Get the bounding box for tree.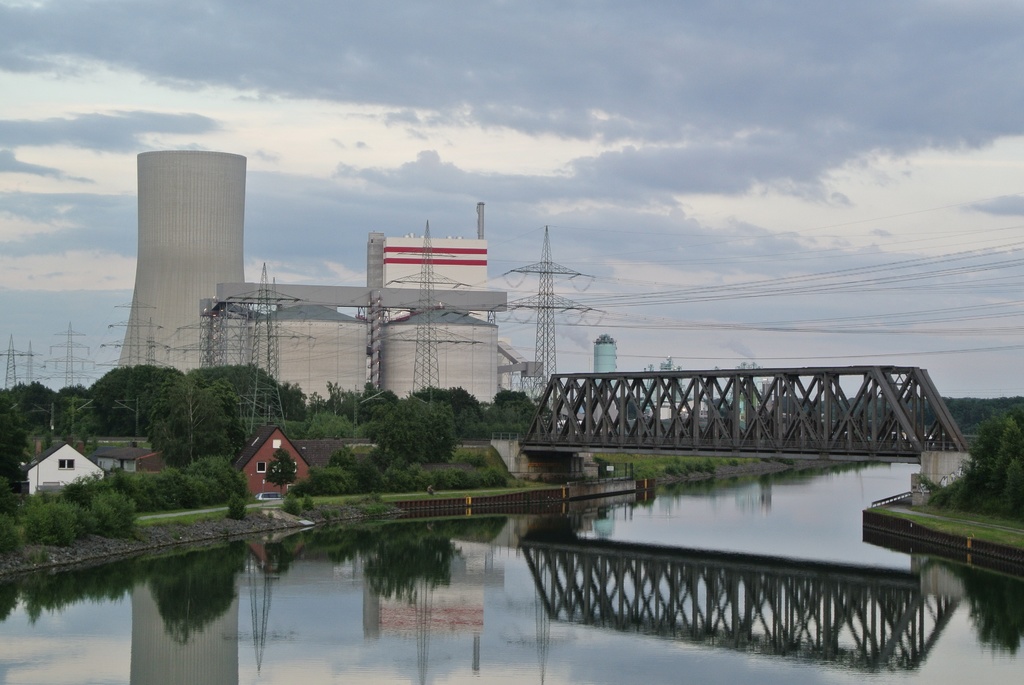
pyautogui.locateOnScreen(948, 402, 1023, 524).
